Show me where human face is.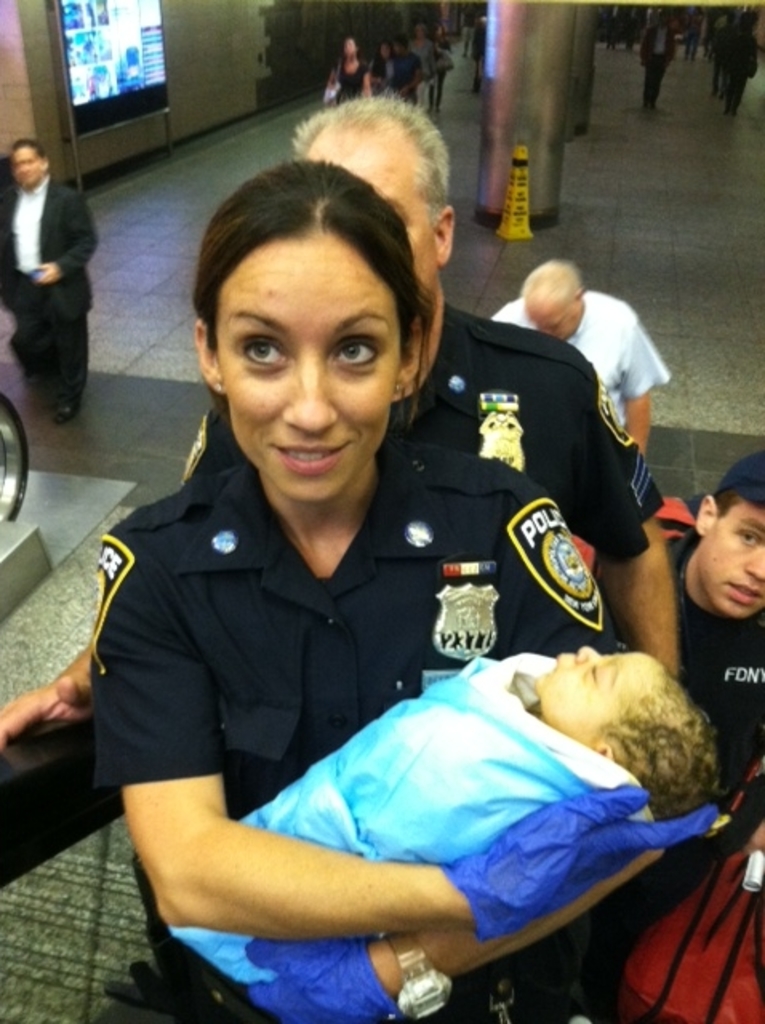
human face is at box=[310, 131, 431, 301].
